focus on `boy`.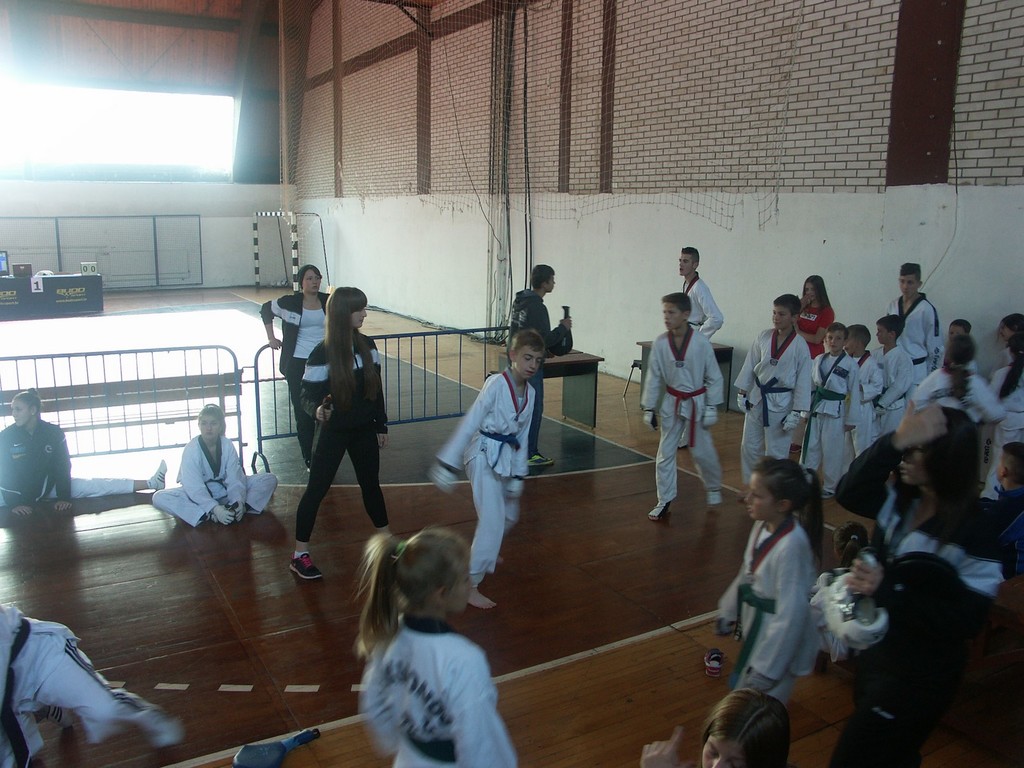
Focused at bbox=(640, 292, 725, 517).
